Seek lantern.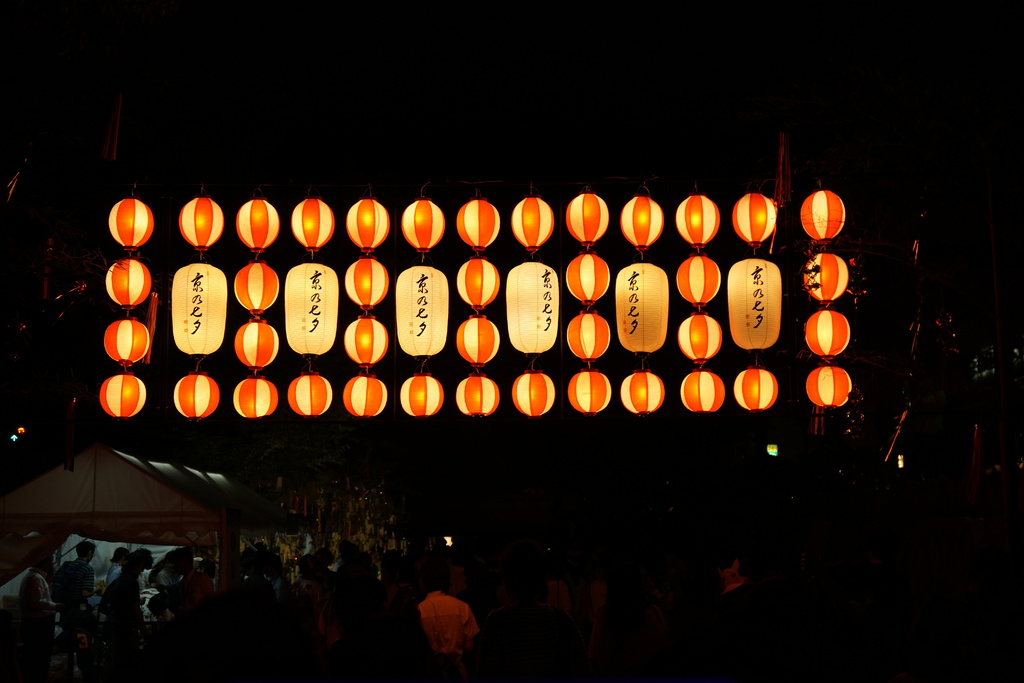
234,377,278,419.
